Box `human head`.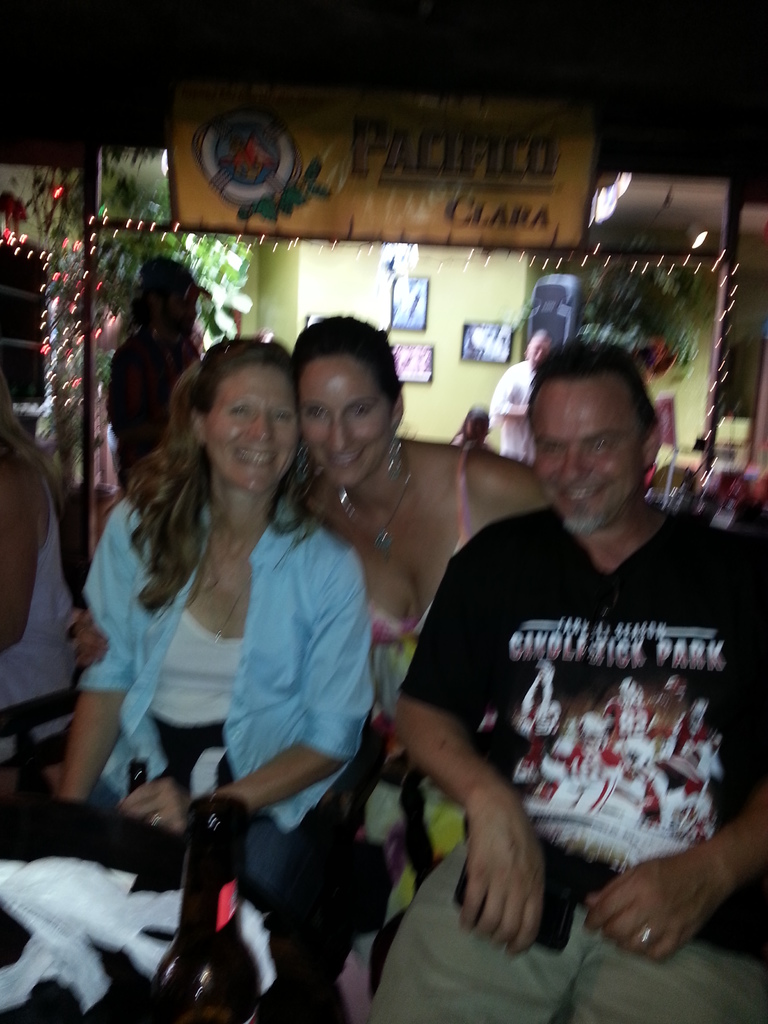
[134, 257, 216, 348].
